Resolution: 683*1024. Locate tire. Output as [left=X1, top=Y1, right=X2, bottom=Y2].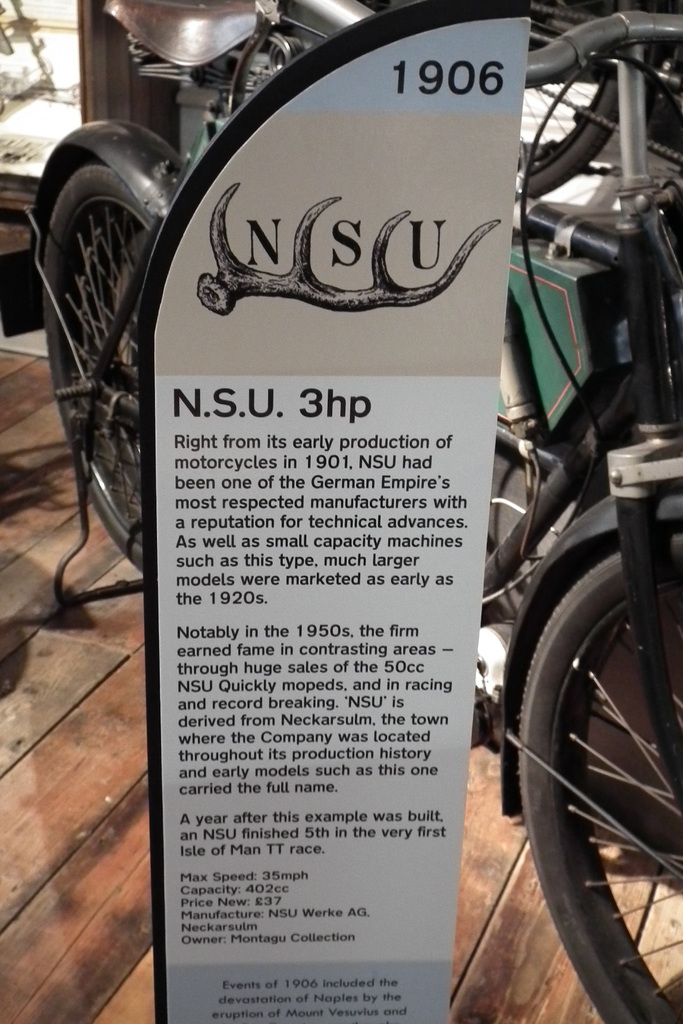
[left=515, top=536, right=682, bottom=1023].
